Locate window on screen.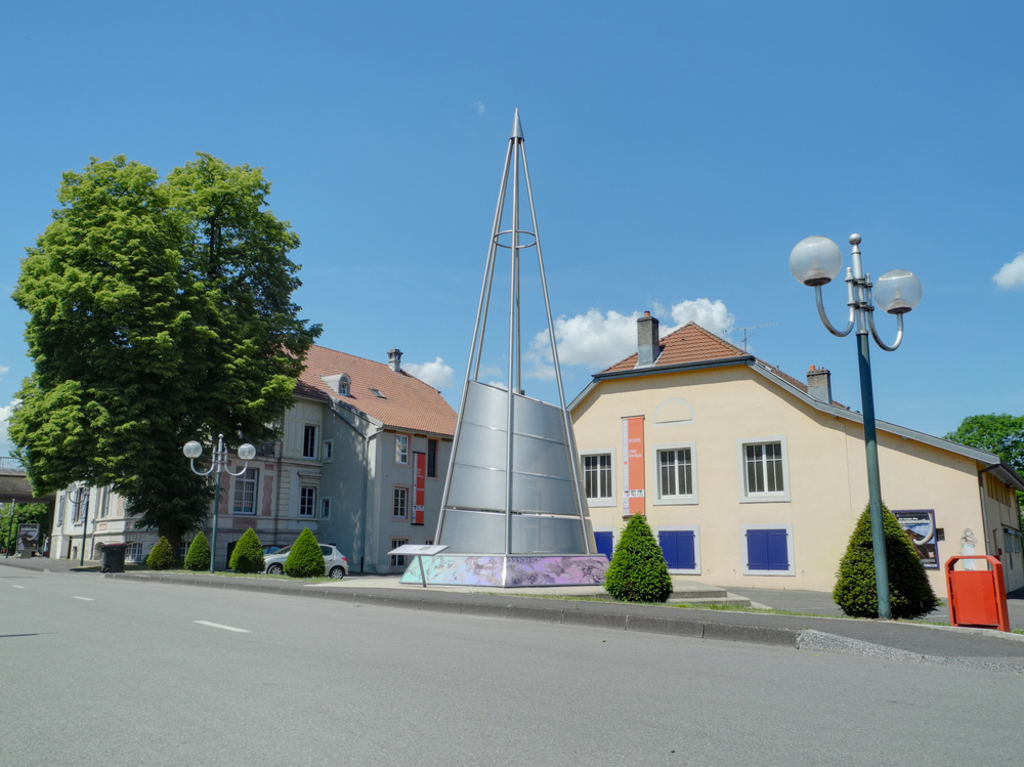
On screen at bbox=(391, 541, 408, 566).
